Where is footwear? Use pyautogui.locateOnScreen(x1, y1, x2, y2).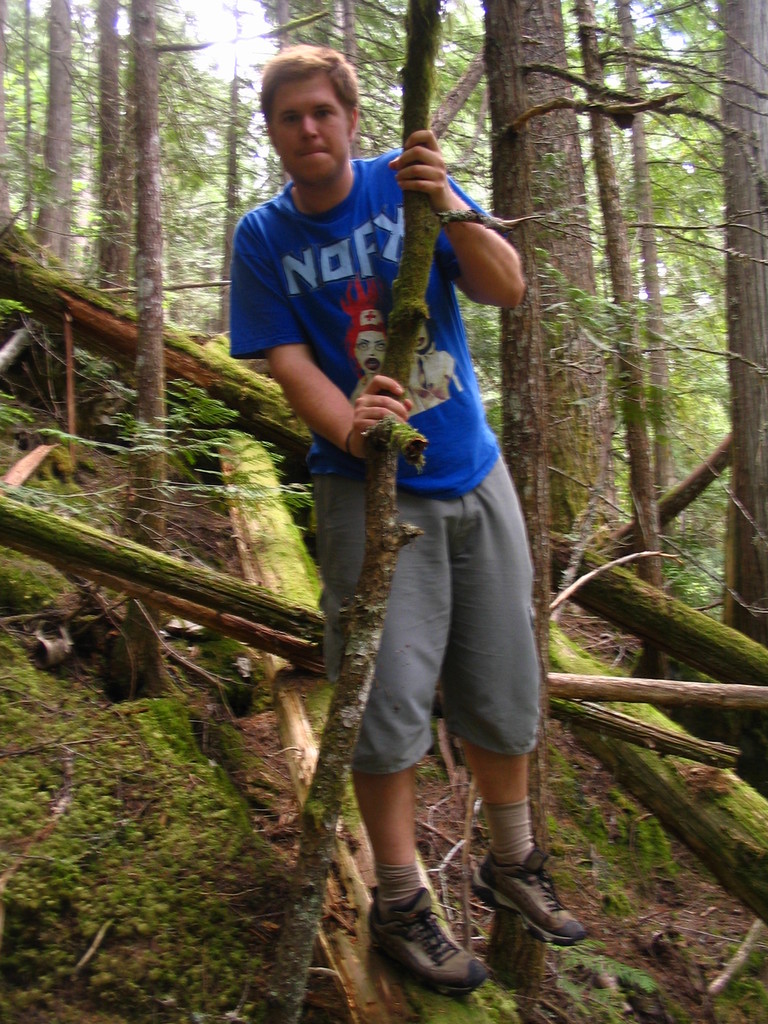
pyautogui.locateOnScreen(361, 879, 486, 995).
